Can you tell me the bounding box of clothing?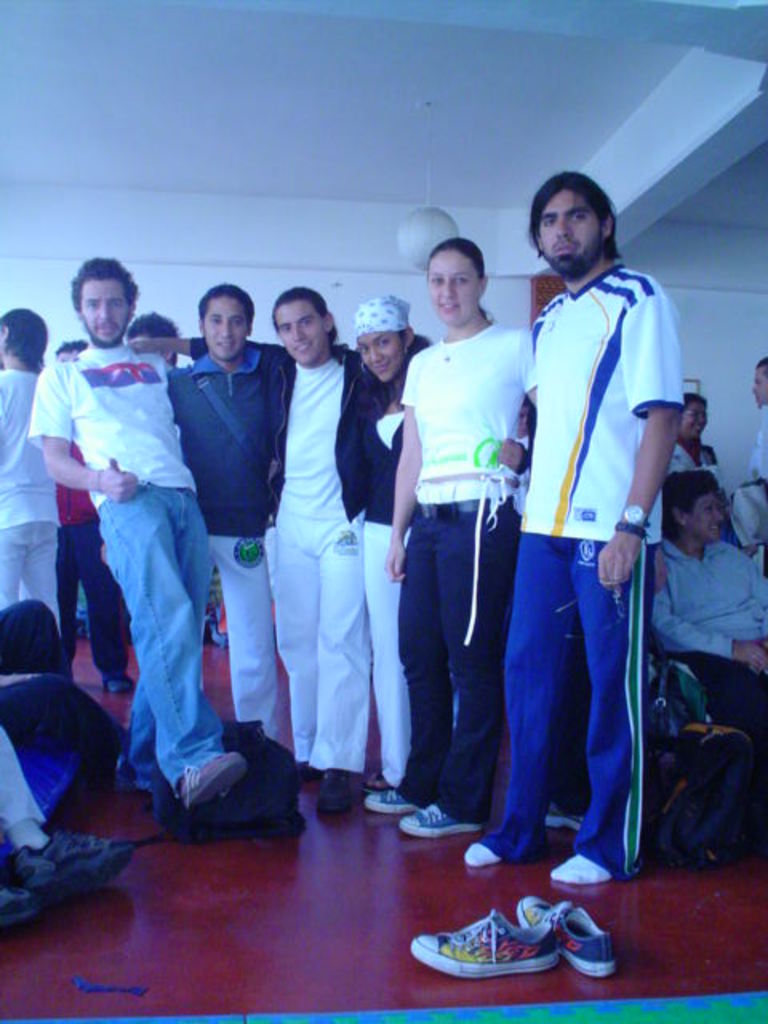
[left=0, top=597, right=133, bottom=768].
